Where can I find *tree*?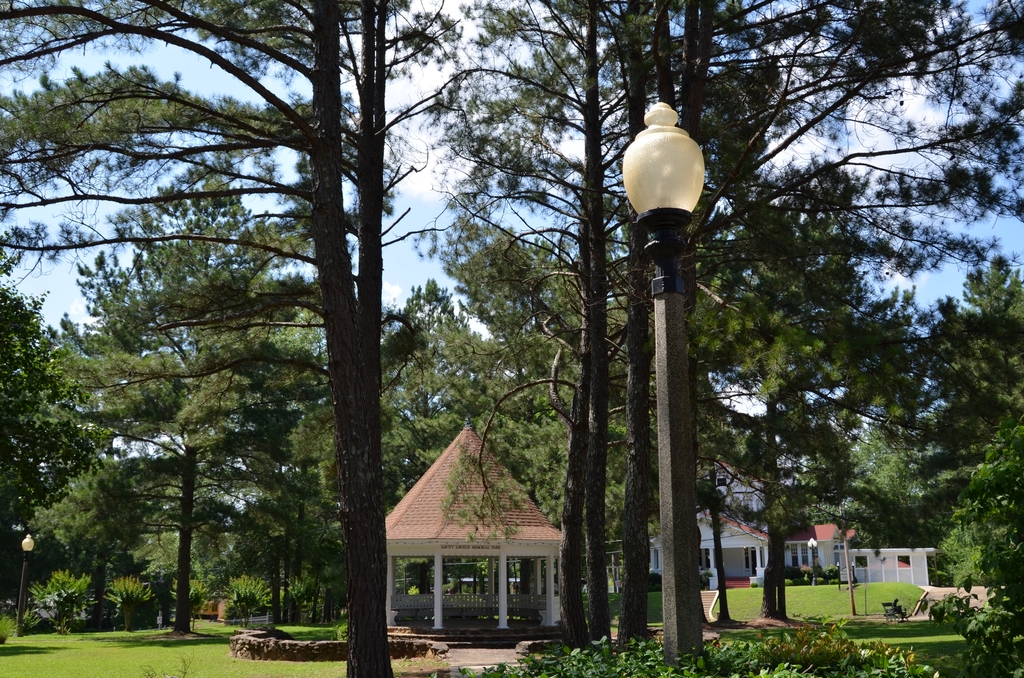
You can find it at <bbox>201, 24, 973, 651</bbox>.
